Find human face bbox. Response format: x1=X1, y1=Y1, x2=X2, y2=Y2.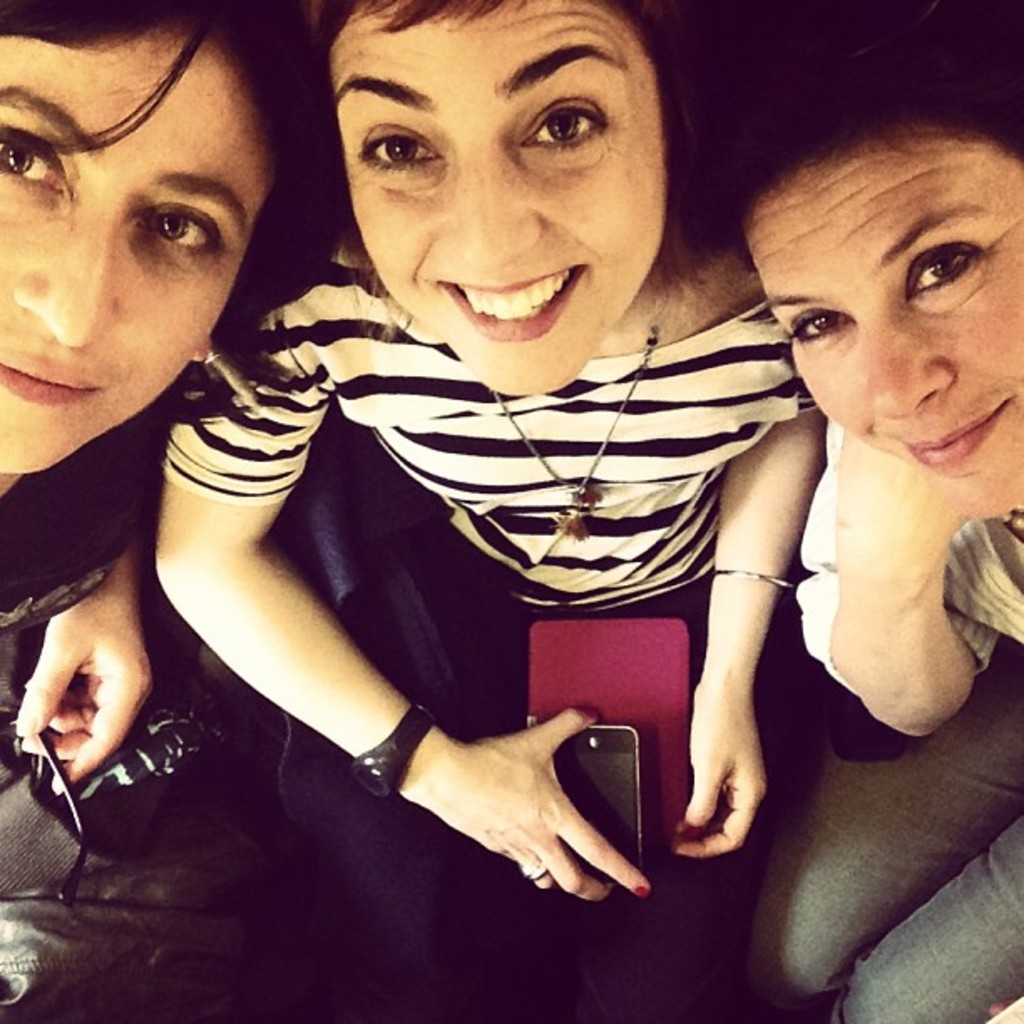
x1=751, y1=129, x2=1022, y2=510.
